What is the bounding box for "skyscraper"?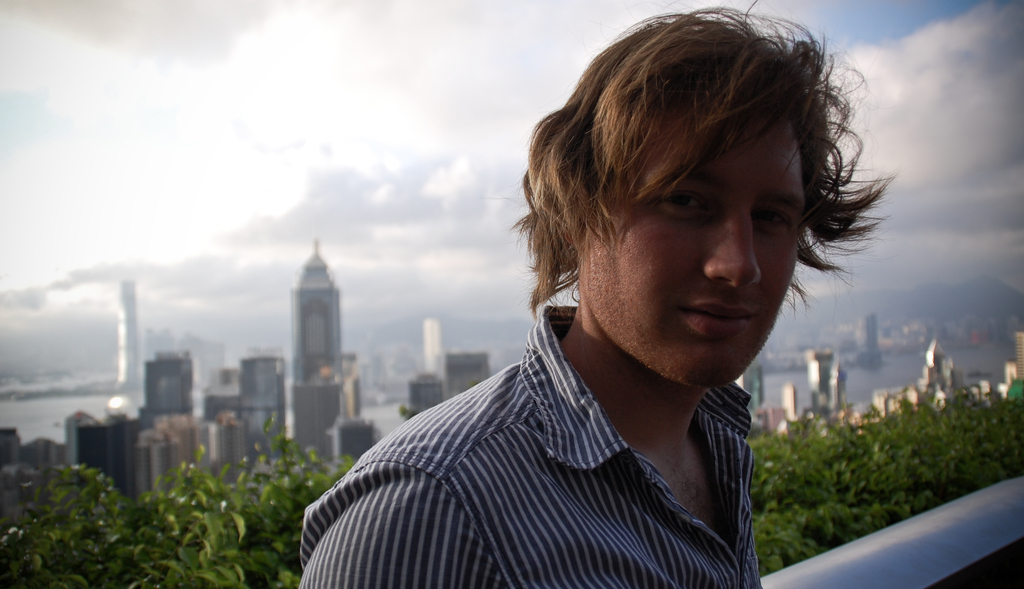
box=[854, 312, 888, 360].
